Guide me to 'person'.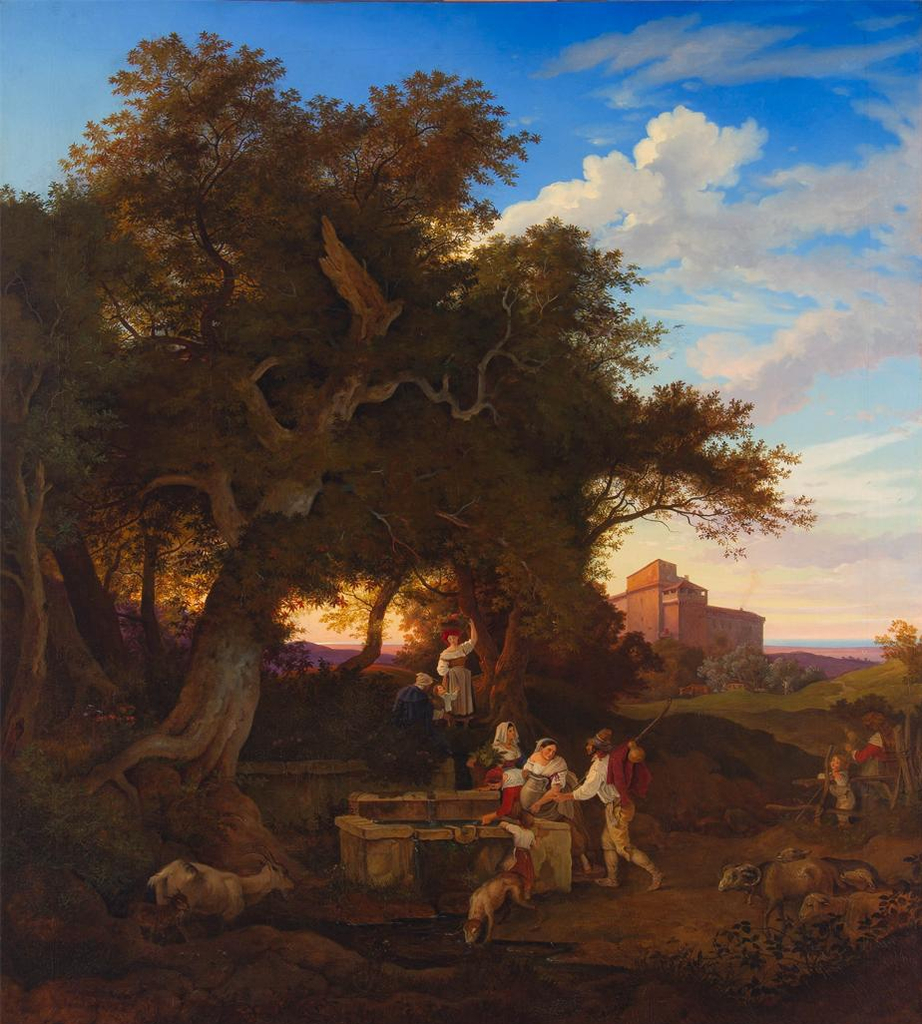
Guidance: [513, 732, 591, 873].
